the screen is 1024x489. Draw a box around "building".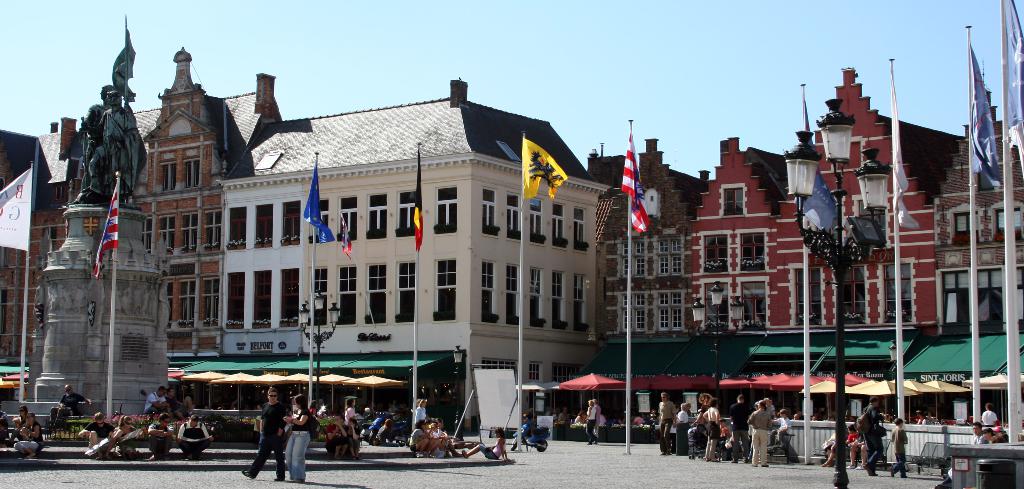
locate(587, 134, 707, 350).
